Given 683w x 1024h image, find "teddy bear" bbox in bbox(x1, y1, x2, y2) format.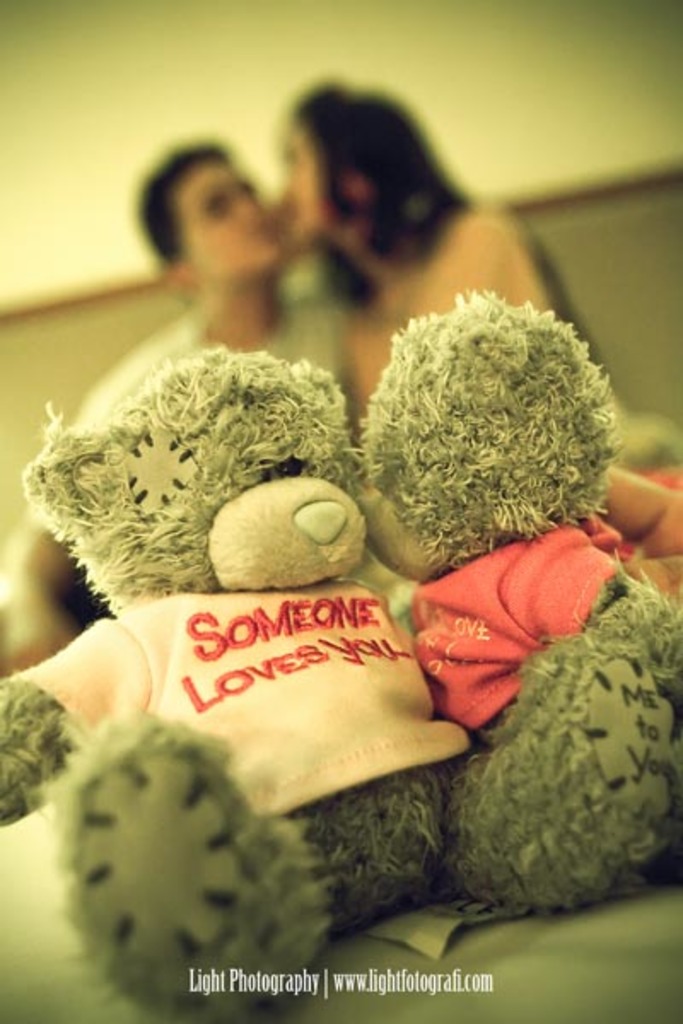
bbox(362, 285, 681, 751).
